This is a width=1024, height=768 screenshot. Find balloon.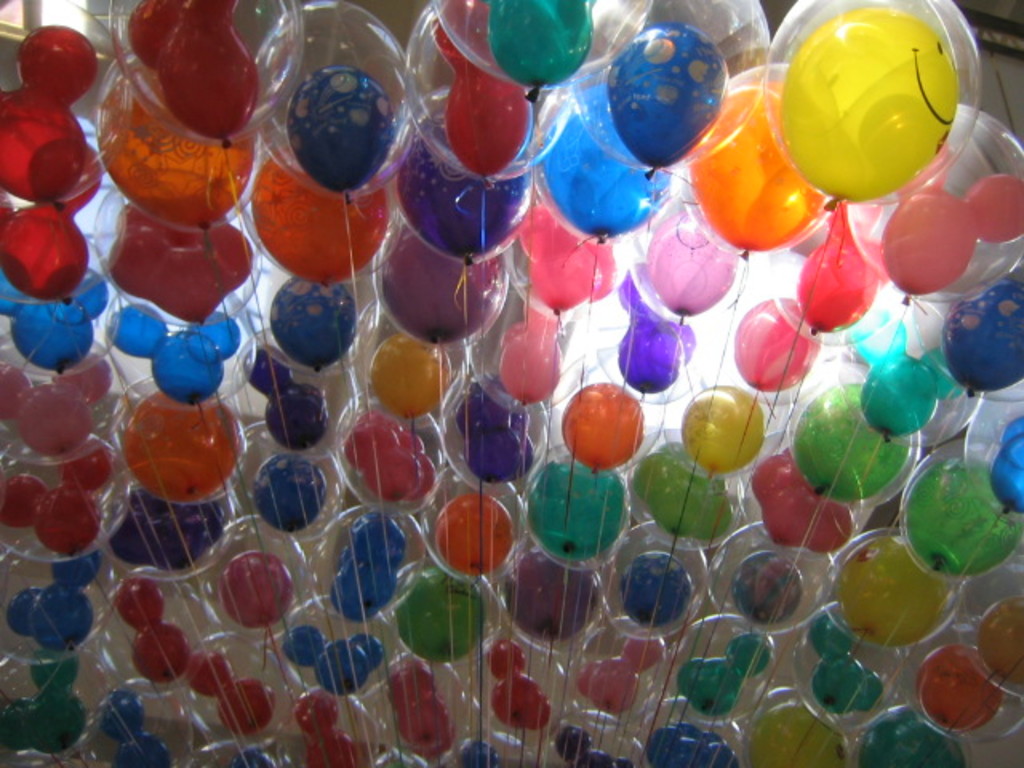
Bounding box: (234,134,400,288).
